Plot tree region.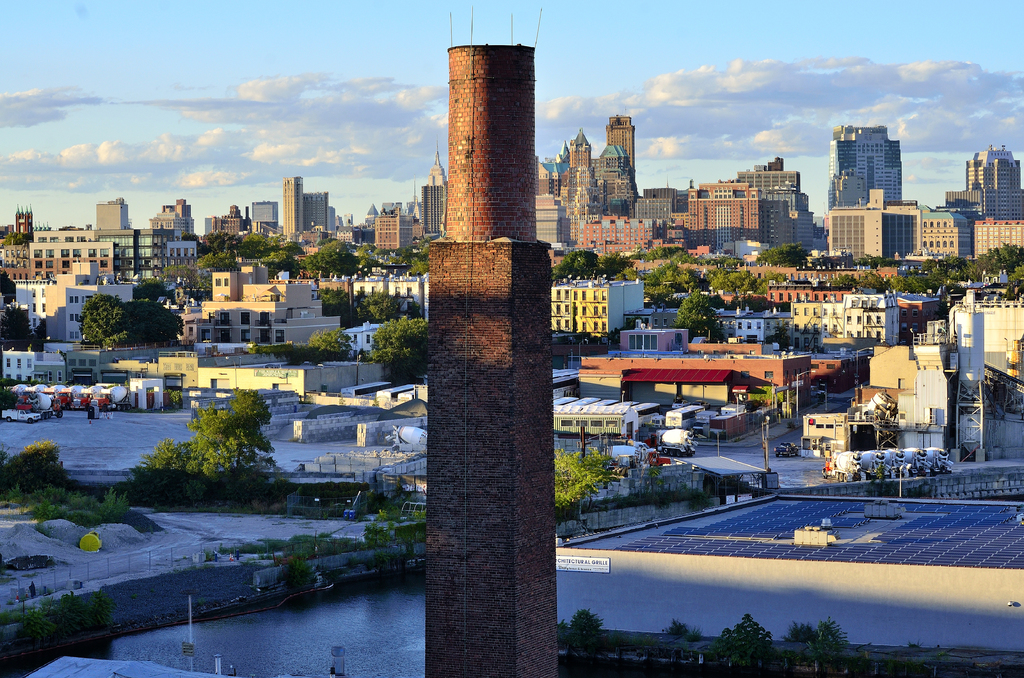
Plotted at <bbox>319, 286, 358, 333</bbox>.
